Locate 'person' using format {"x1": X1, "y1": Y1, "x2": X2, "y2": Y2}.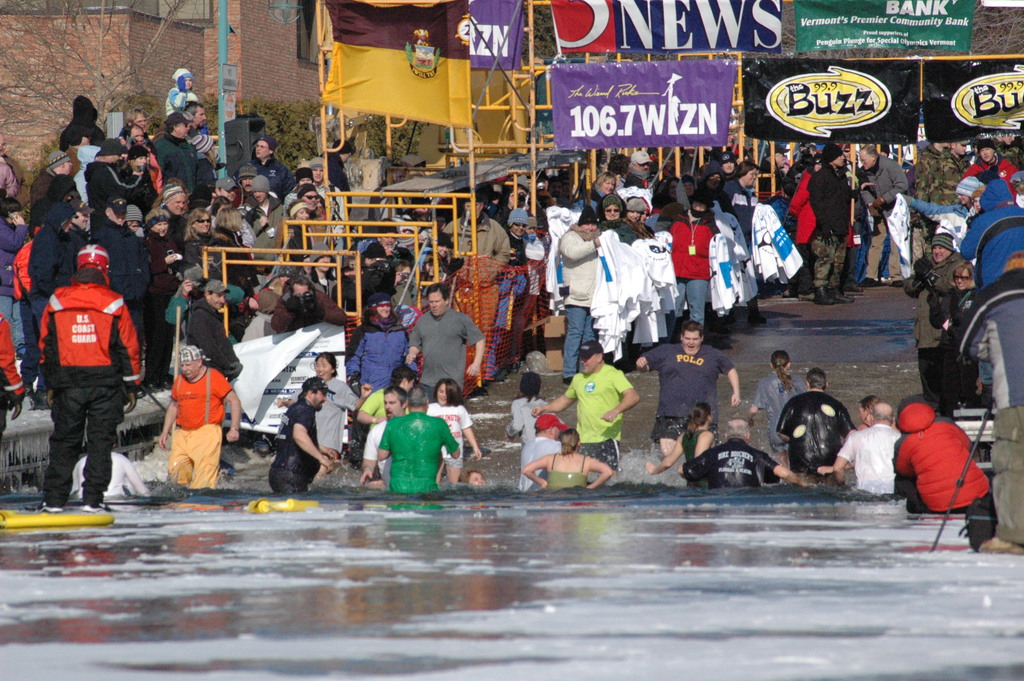
{"x1": 960, "y1": 135, "x2": 985, "y2": 165}.
